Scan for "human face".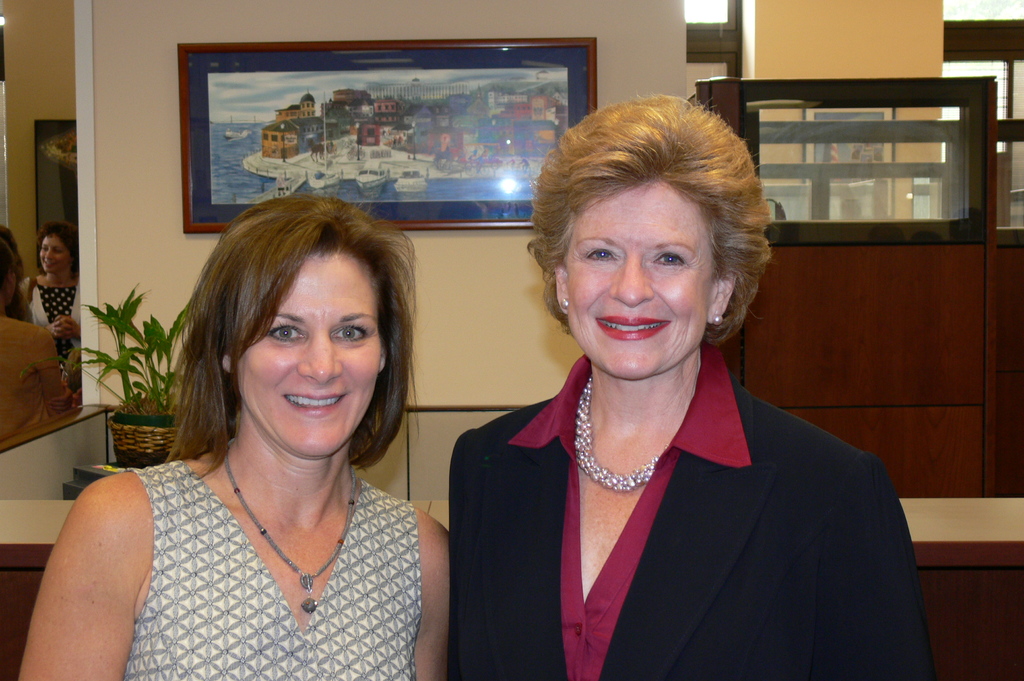
Scan result: [33,236,67,277].
